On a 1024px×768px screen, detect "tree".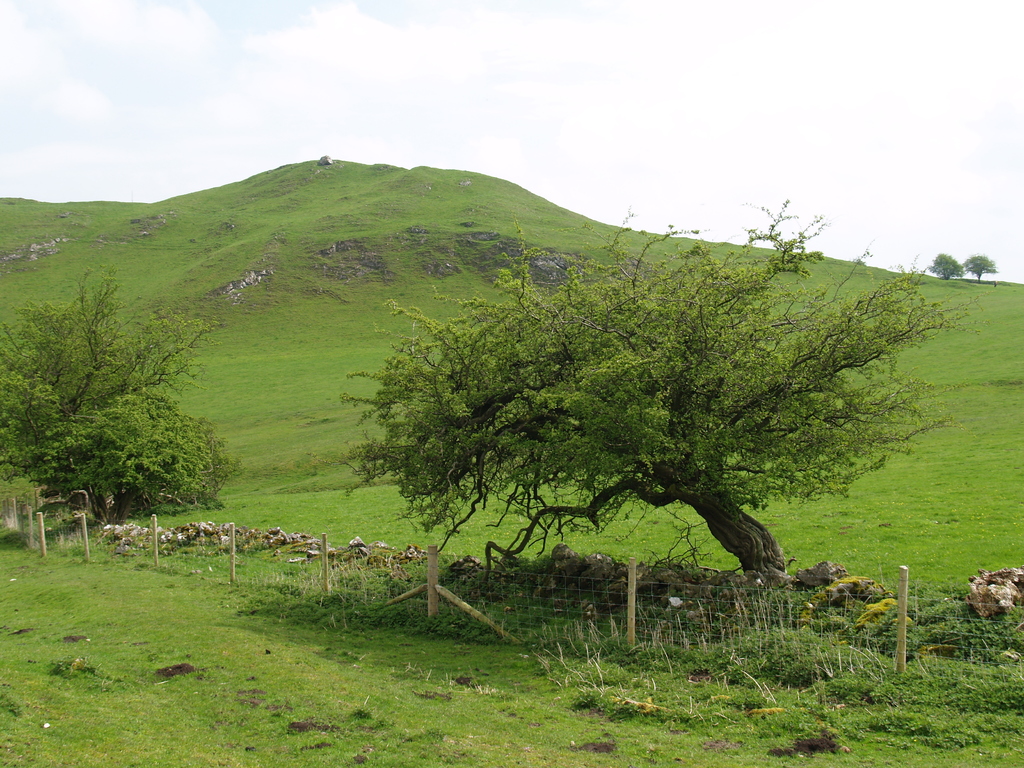
(0, 268, 236, 524).
